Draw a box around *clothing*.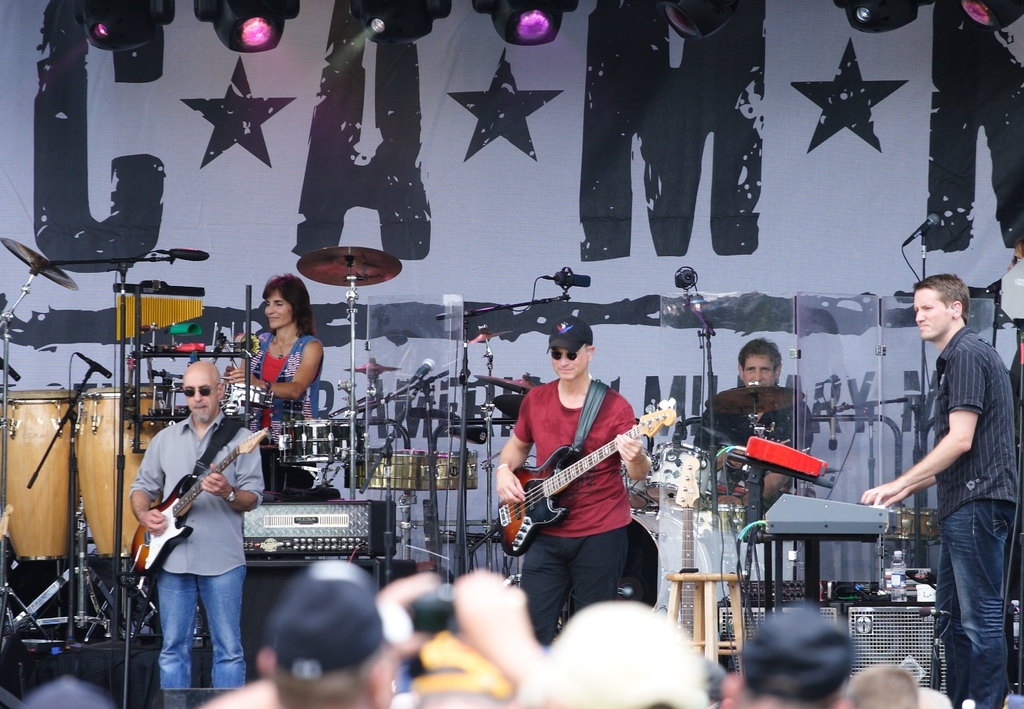
235 327 329 412.
